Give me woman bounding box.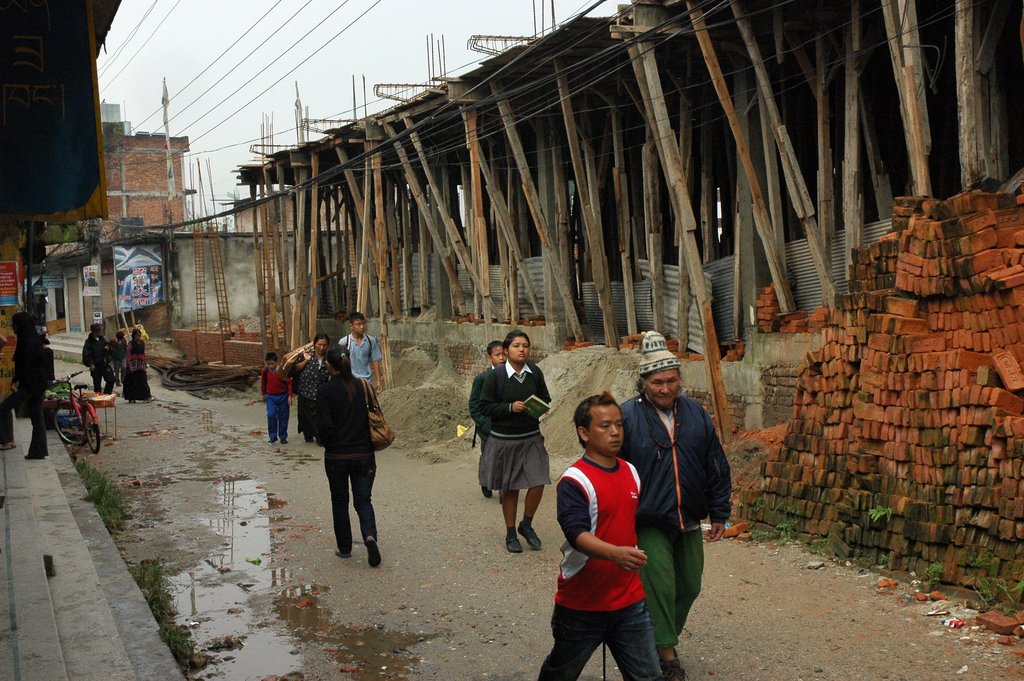
Rect(297, 340, 339, 443).
